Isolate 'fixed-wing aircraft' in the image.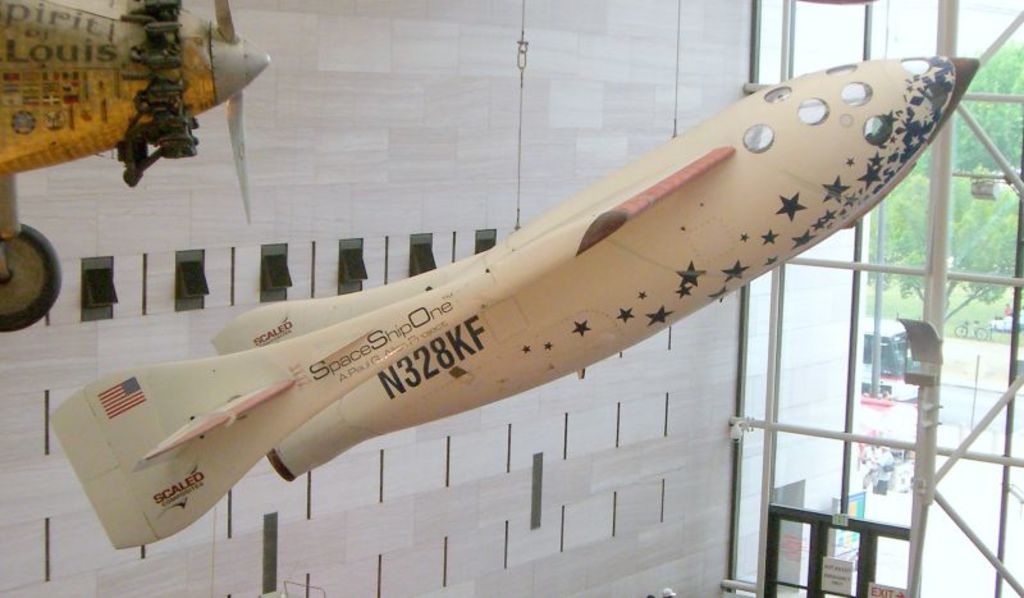
Isolated region: (0, 0, 270, 333).
